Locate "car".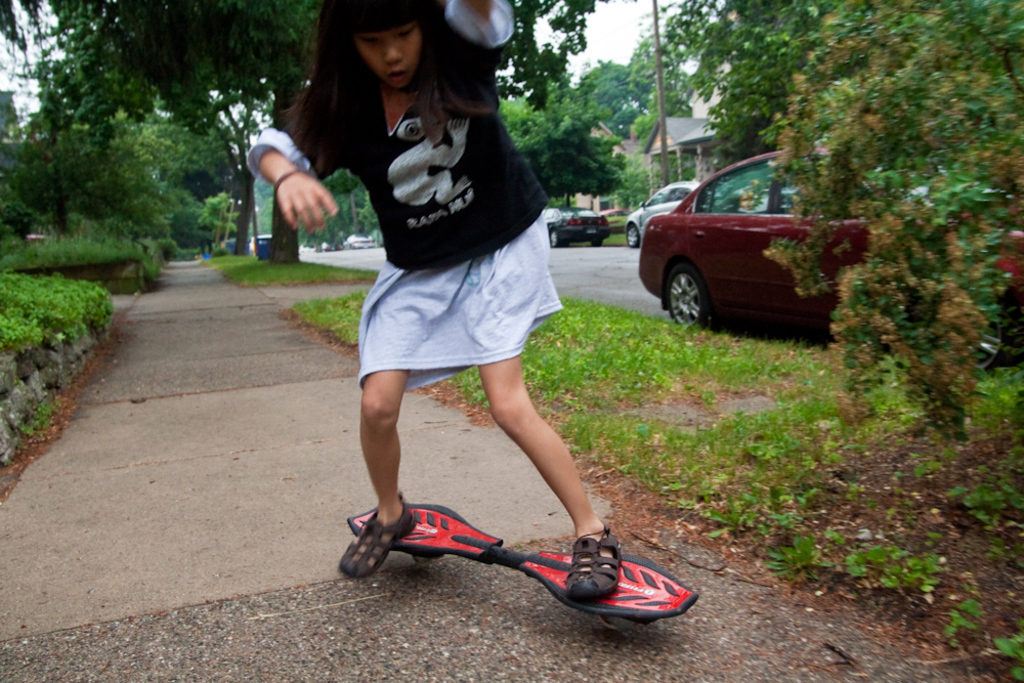
Bounding box: [left=627, top=169, right=865, bottom=349].
